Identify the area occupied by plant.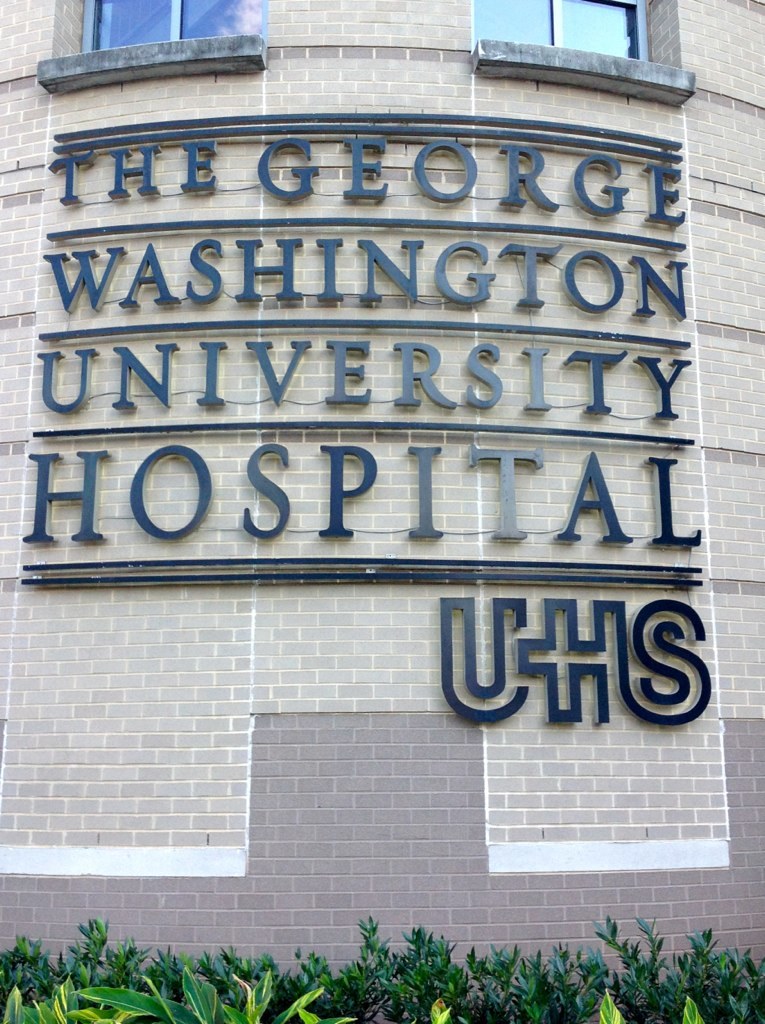
Area: detection(685, 994, 706, 1023).
